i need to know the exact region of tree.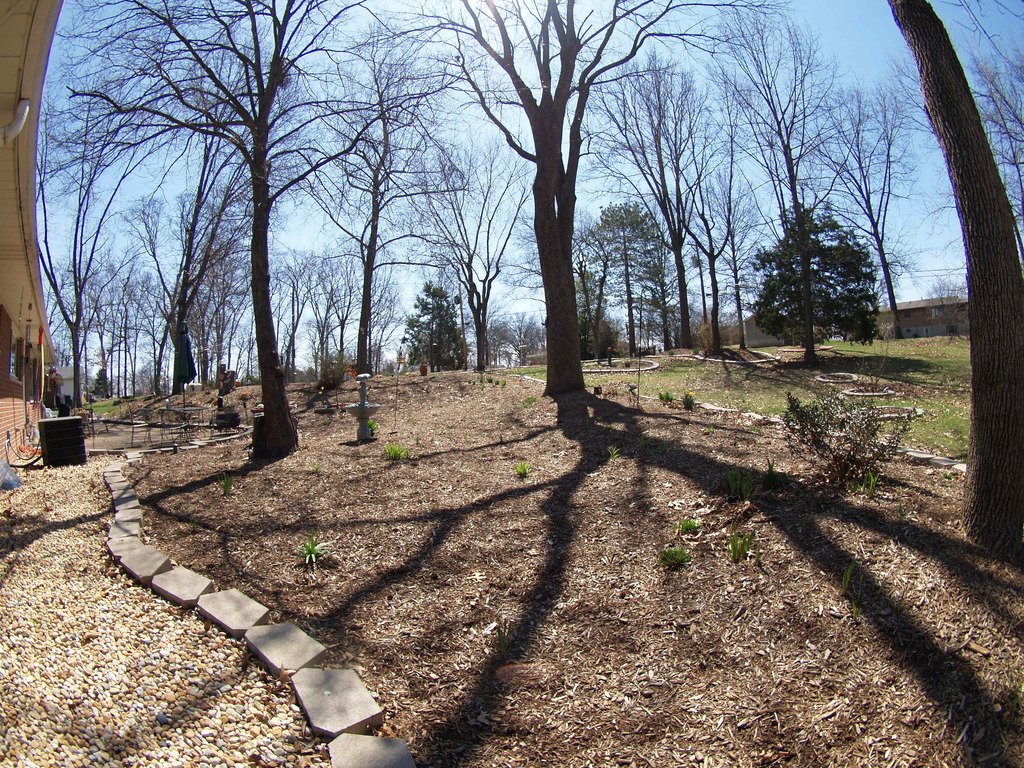
Region: 750, 175, 893, 348.
